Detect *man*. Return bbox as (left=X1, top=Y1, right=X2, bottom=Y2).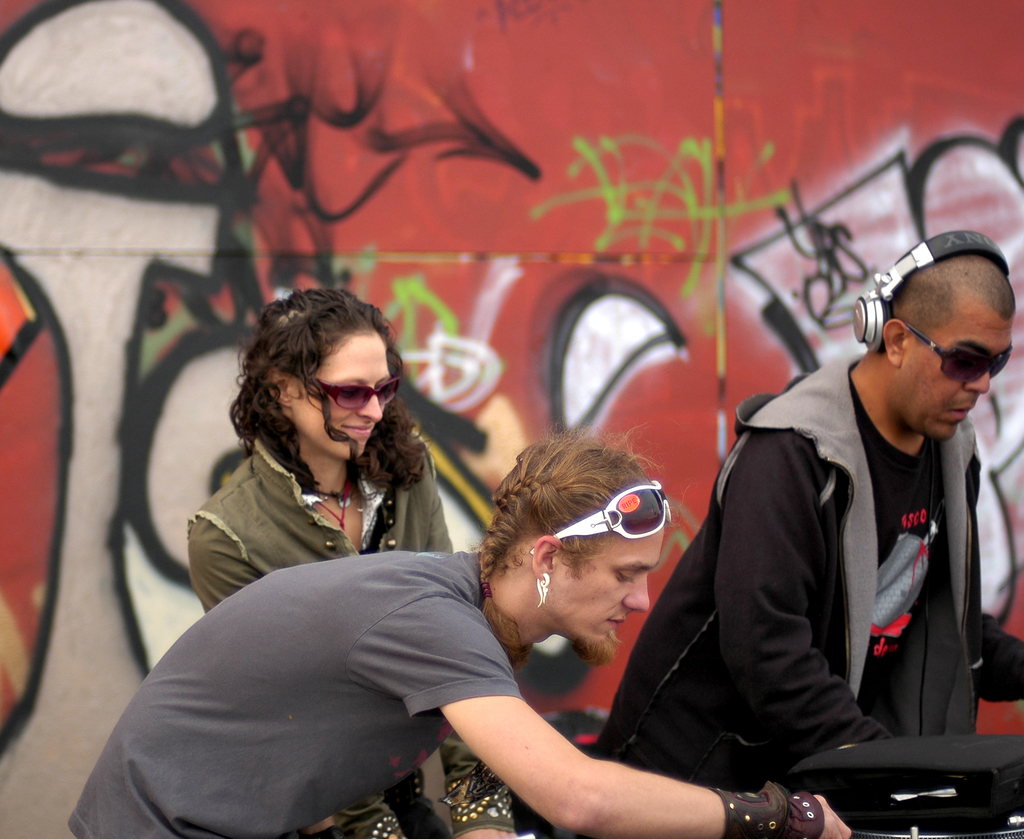
(left=676, top=195, right=1020, bottom=834).
